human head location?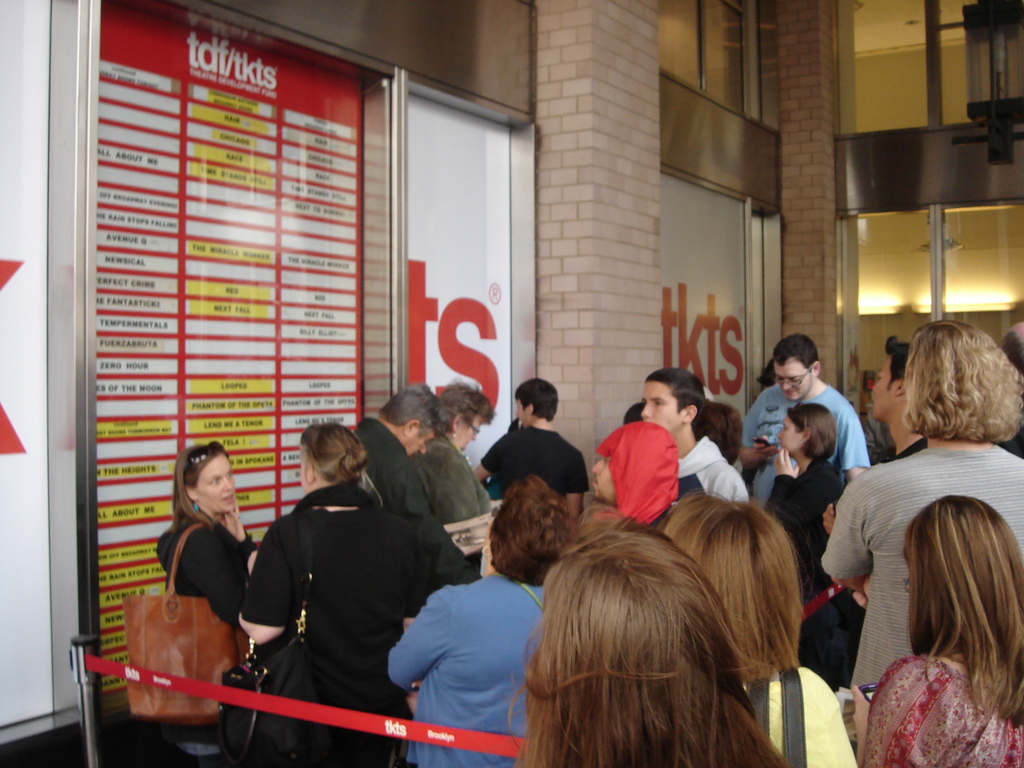
{"x1": 904, "y1": 321, "x2": 1010, "y2": 431}
